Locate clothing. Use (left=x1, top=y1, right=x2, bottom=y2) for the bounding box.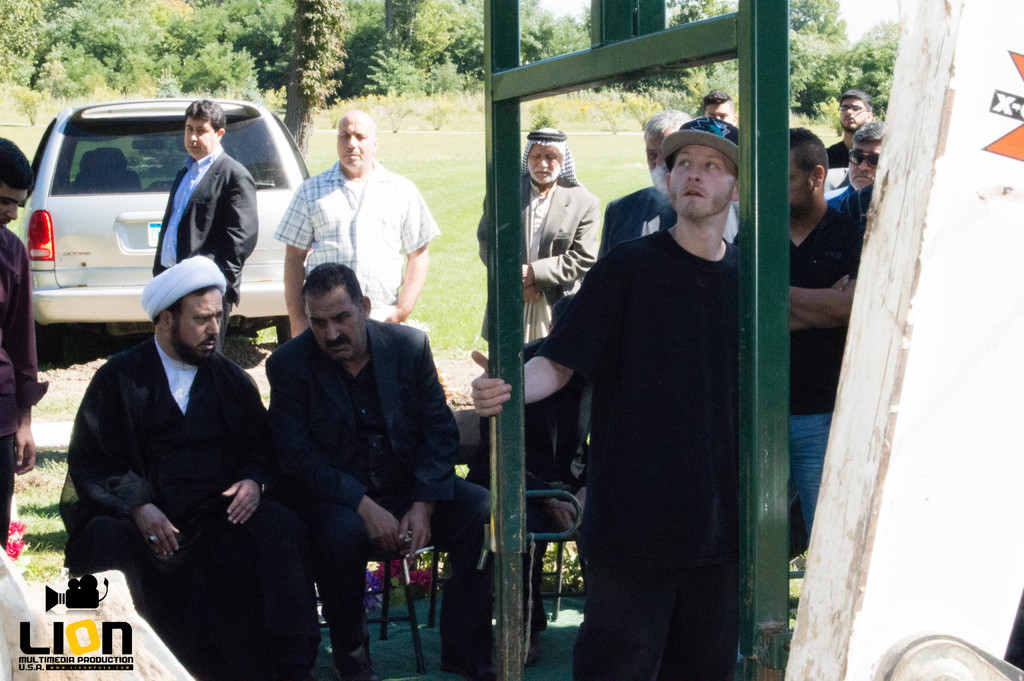
(left=525, top=231, right=744, bottom=677).
